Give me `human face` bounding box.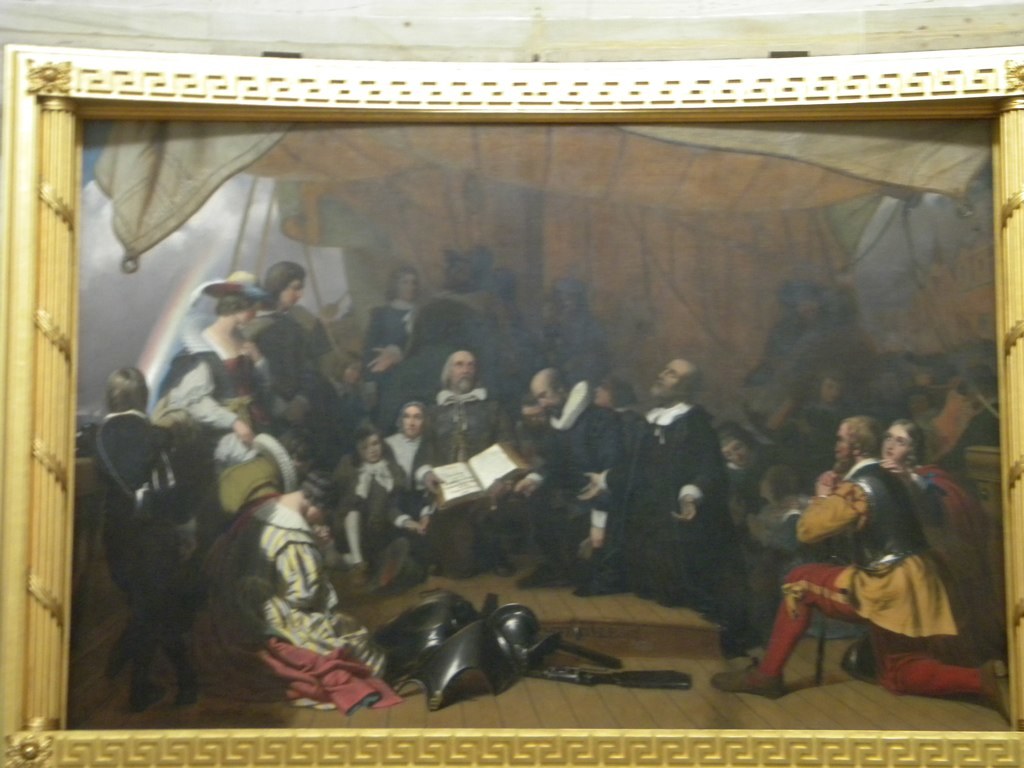
x1=883 y1=425 x2=906 y2=459.
